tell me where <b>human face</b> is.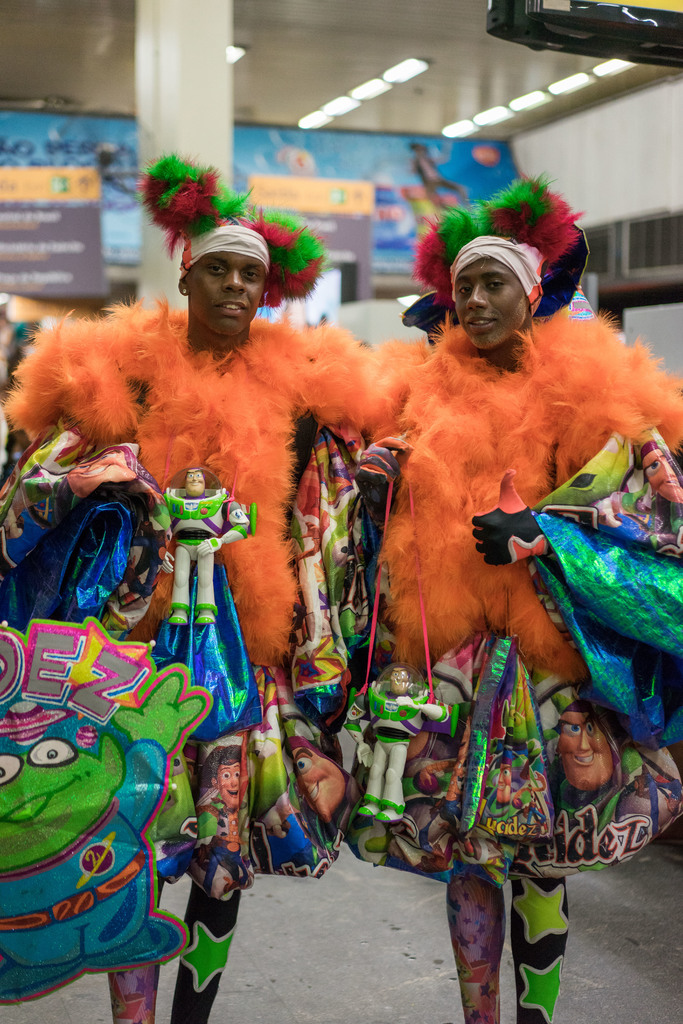
<b>human face</b> is at bbox(213, 760, 247, 810).
